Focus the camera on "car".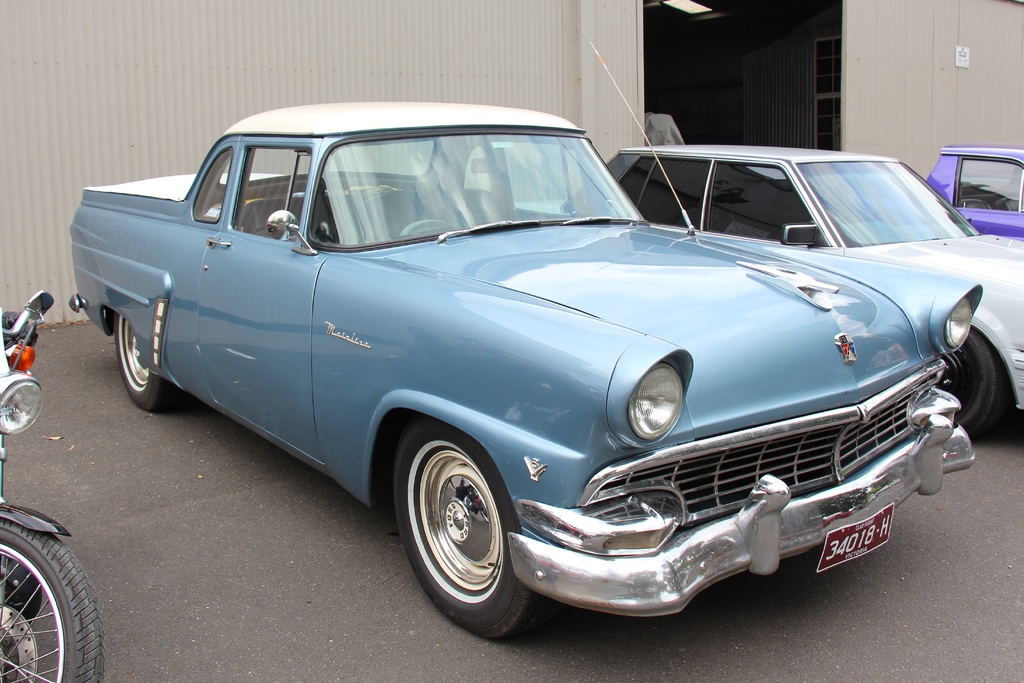
Focus region: (513, 143, 1023, 437).
